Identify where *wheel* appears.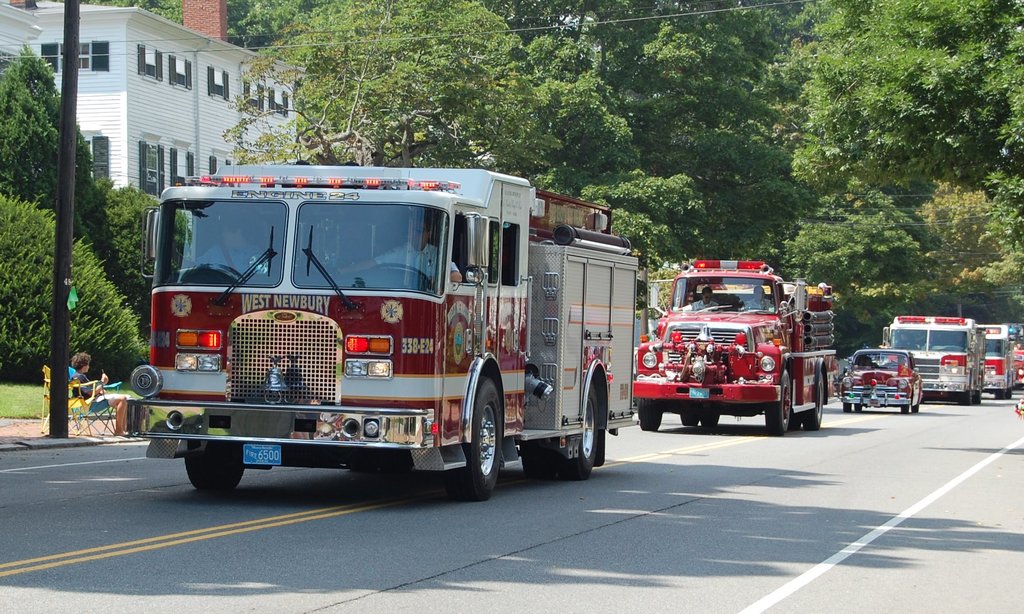
Appears at rect(912, 405, 918, 411).
